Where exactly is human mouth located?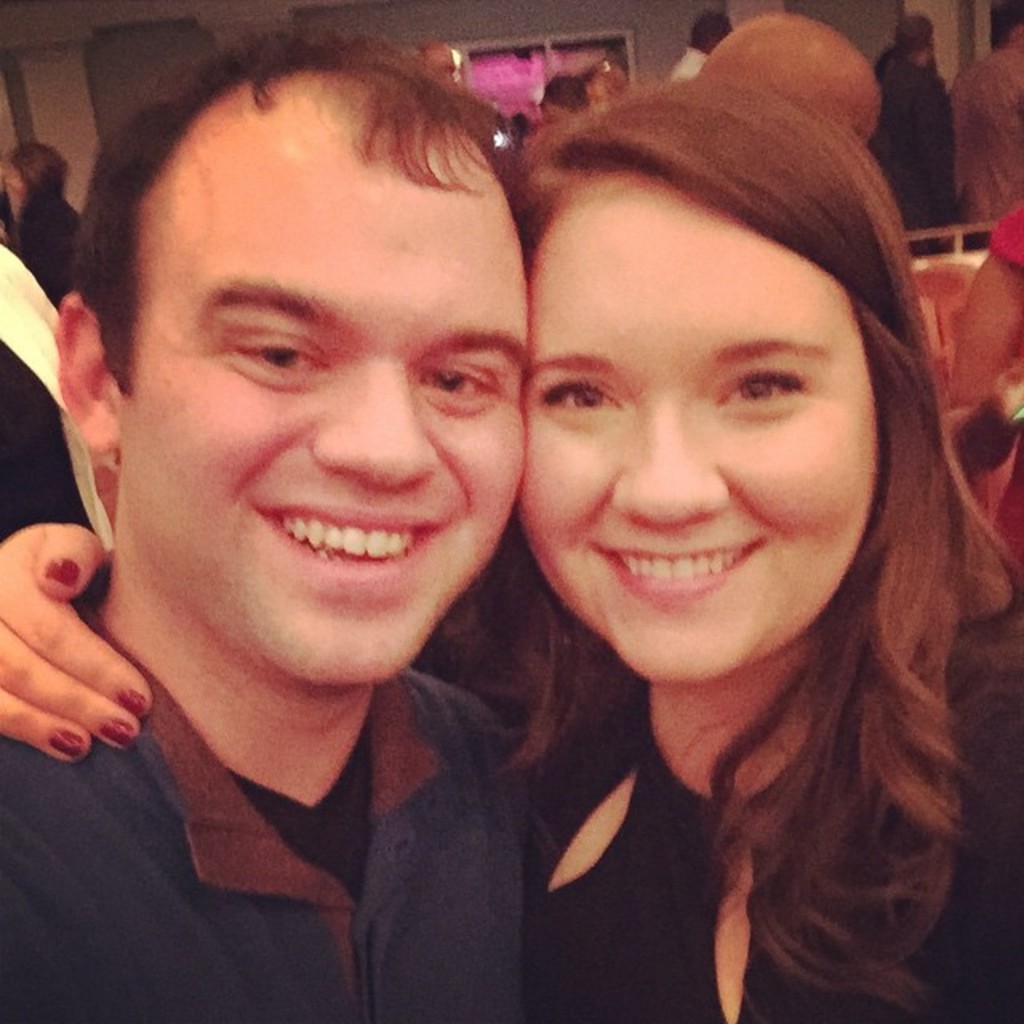
Its bounding box is (254,496,446,584).
